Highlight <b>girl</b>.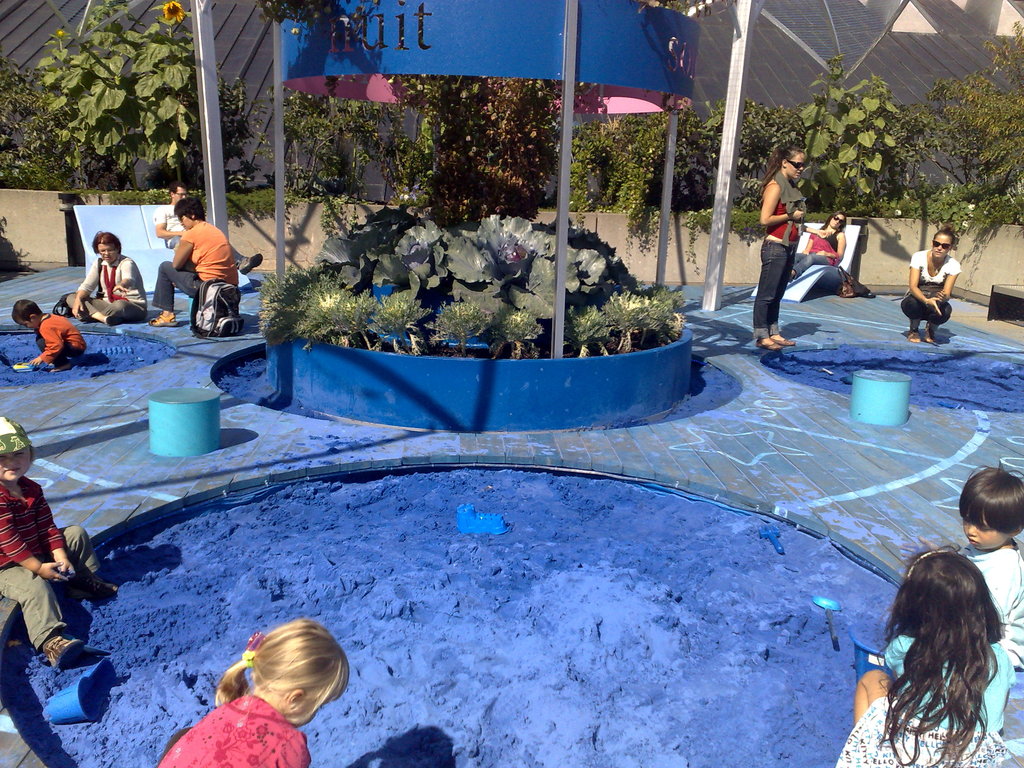
Highlighted region: bbox=[788, 211, 845, 282].
